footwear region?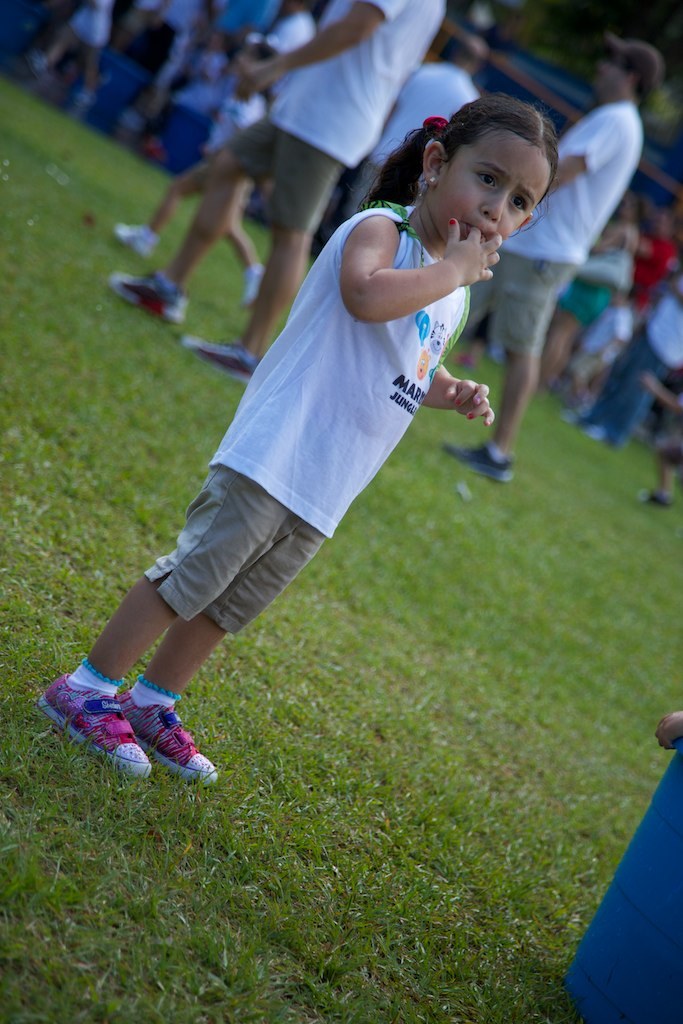
crop(105, 271, 183, 320)
